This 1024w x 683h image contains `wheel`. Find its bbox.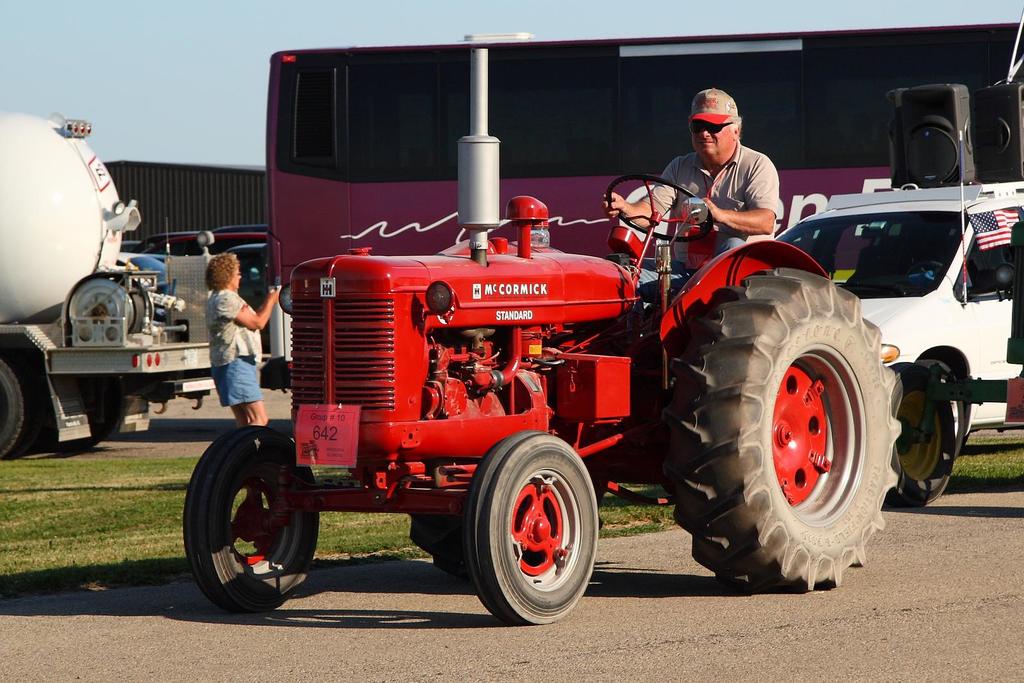
bbox=(460, 435, 603, 620).
